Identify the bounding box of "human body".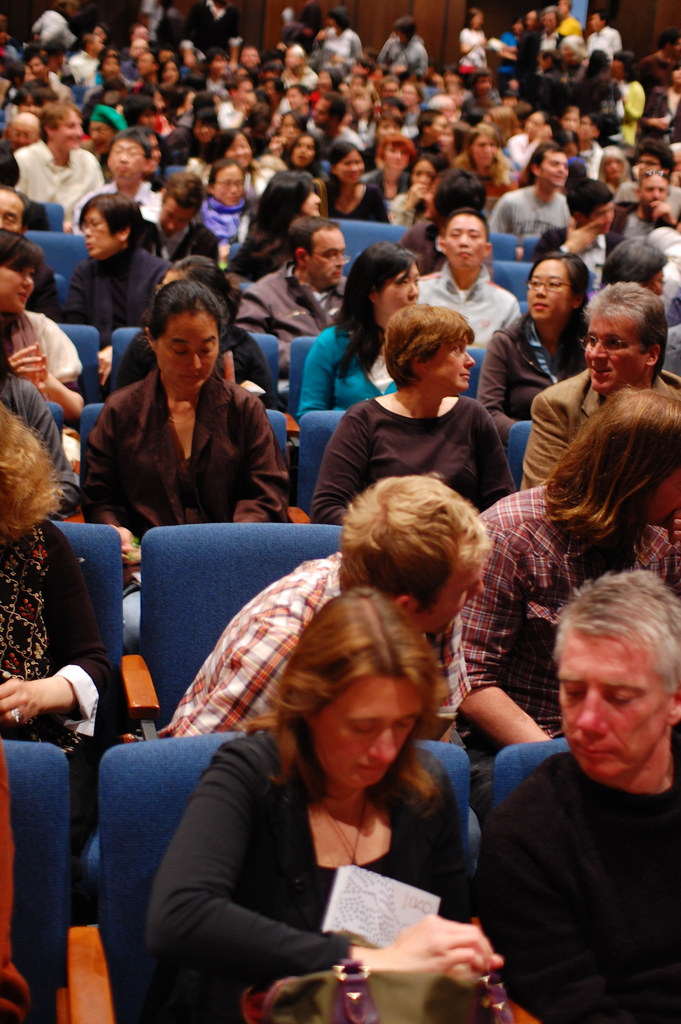
x1=0 y1=404 x2=111 y2=870.
